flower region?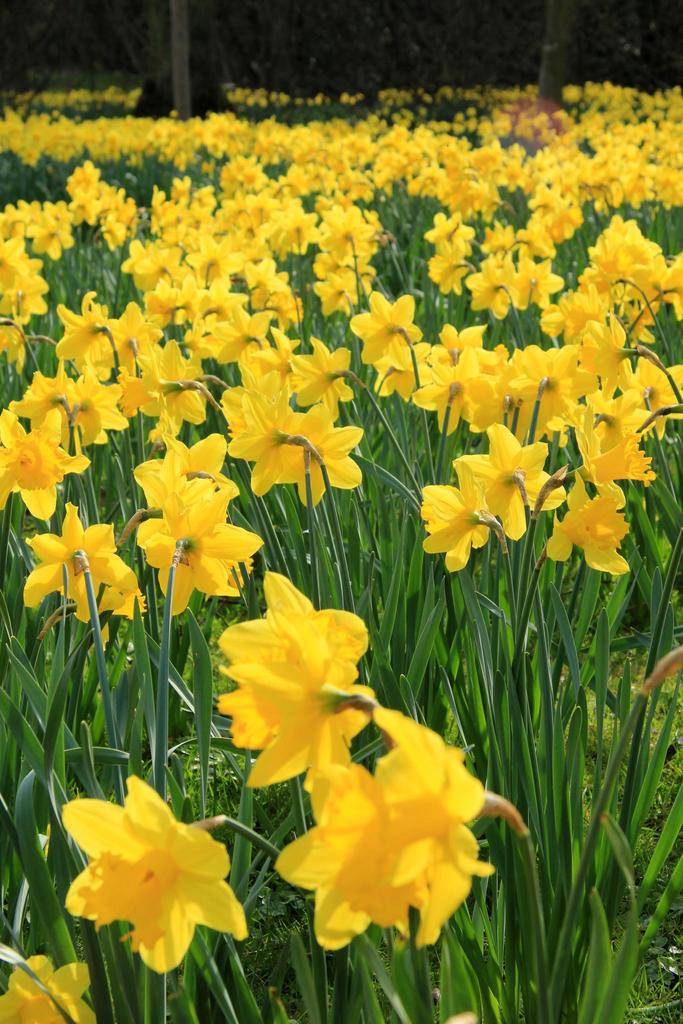
{"x1": 58, "y1": 787, "x2": 247, "y2": 974}
